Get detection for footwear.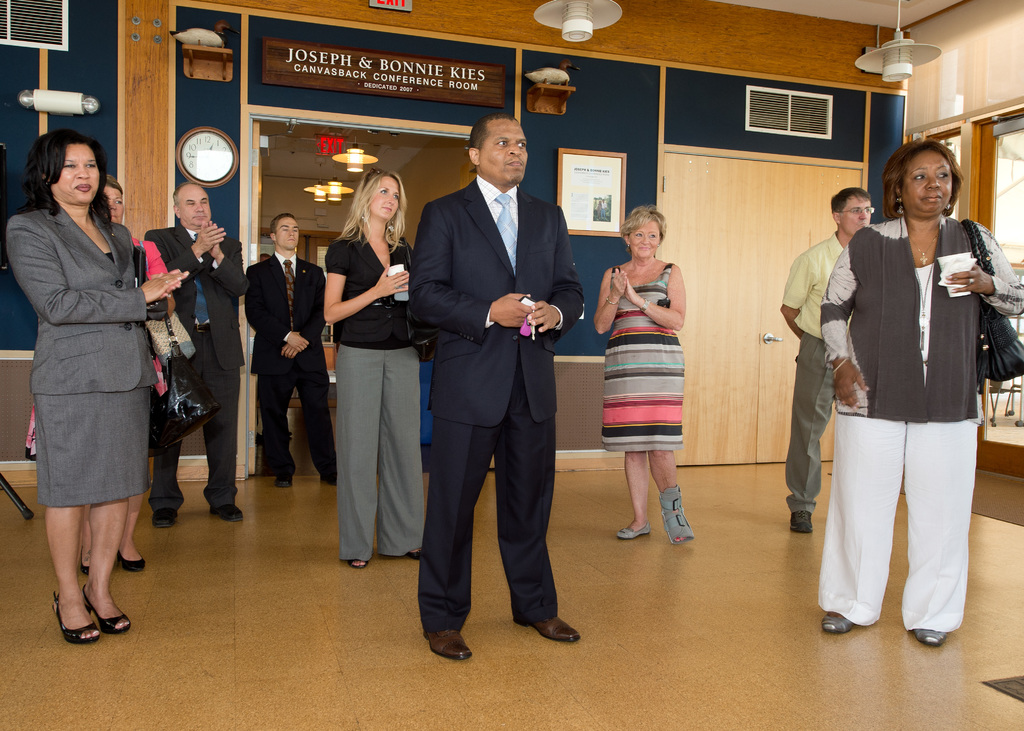
Detection: bbox(819, 597, 857, 634).
